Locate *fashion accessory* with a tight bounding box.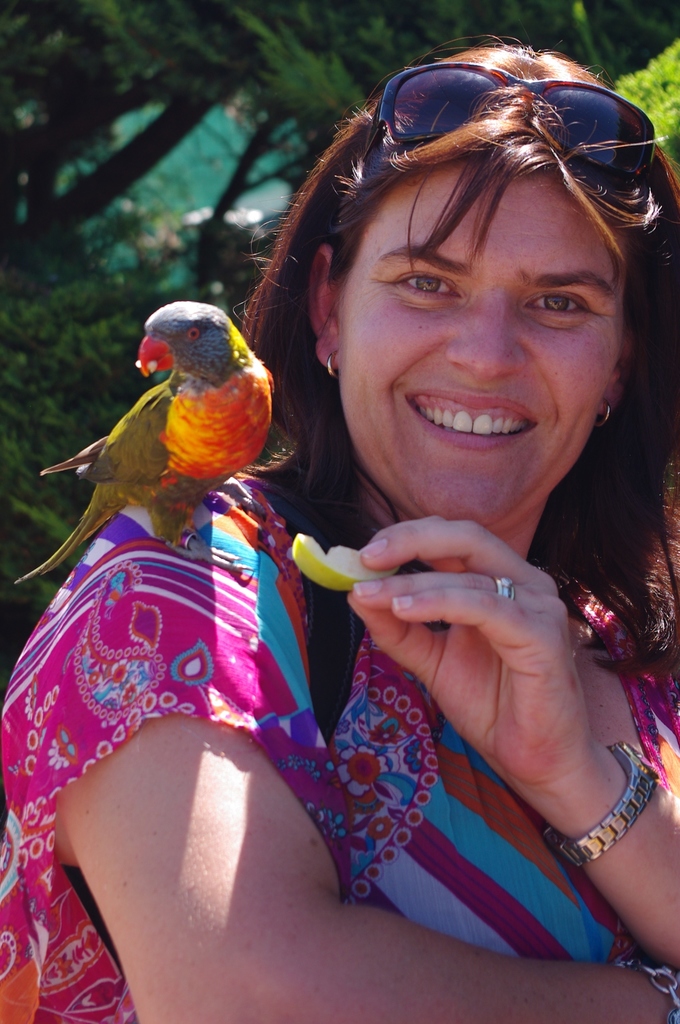
494:575:515:601.
